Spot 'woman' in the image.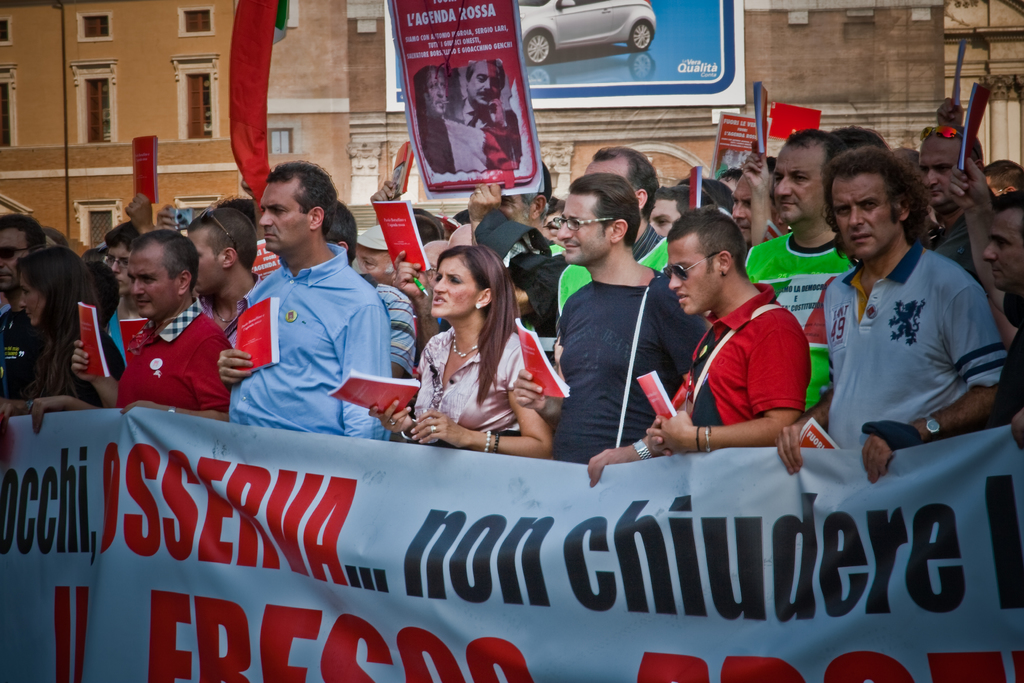
'woman' found at bbox=(0, 249, 114, 432).
